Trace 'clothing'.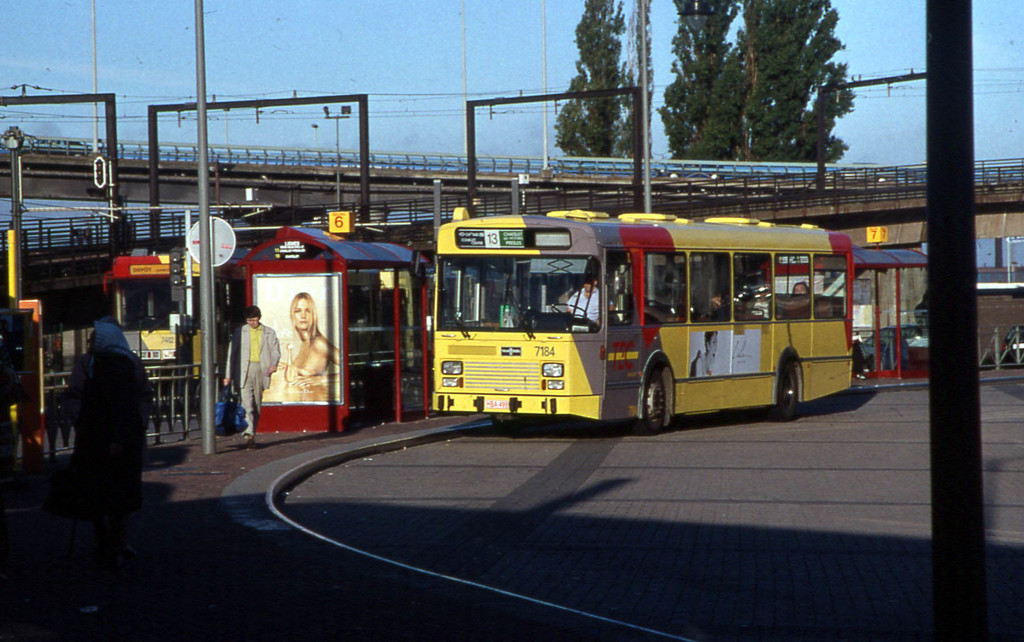
Traced to rect(67, 280, 163, 504).
